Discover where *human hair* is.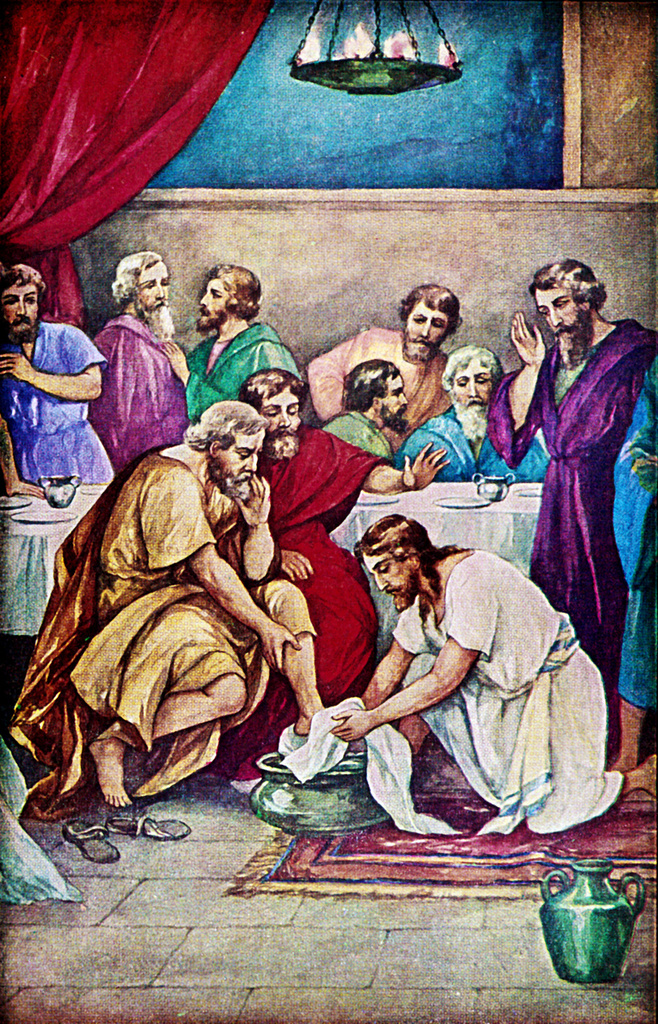
Discovered at bbox(343, 356, 401, 410).
